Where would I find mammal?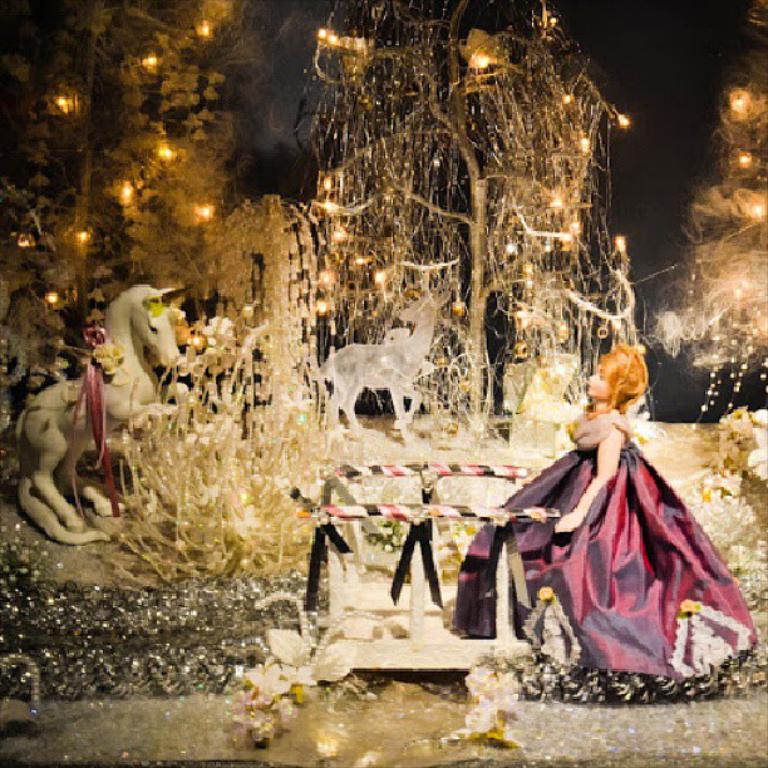
At 452:344:755:678.
